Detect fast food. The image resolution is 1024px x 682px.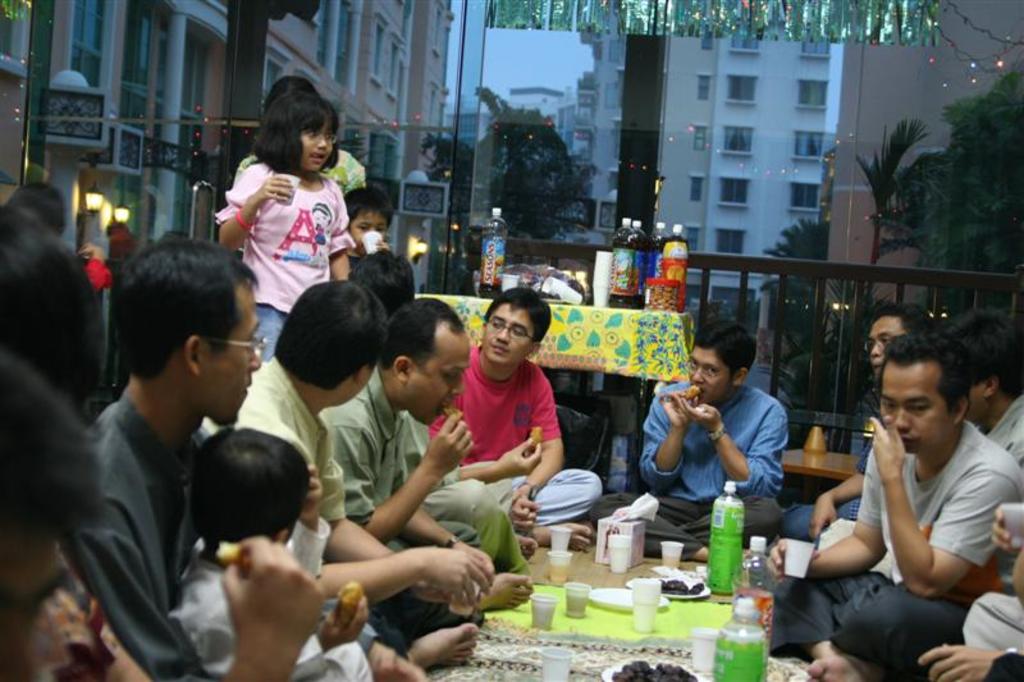
681,379,701,403.
